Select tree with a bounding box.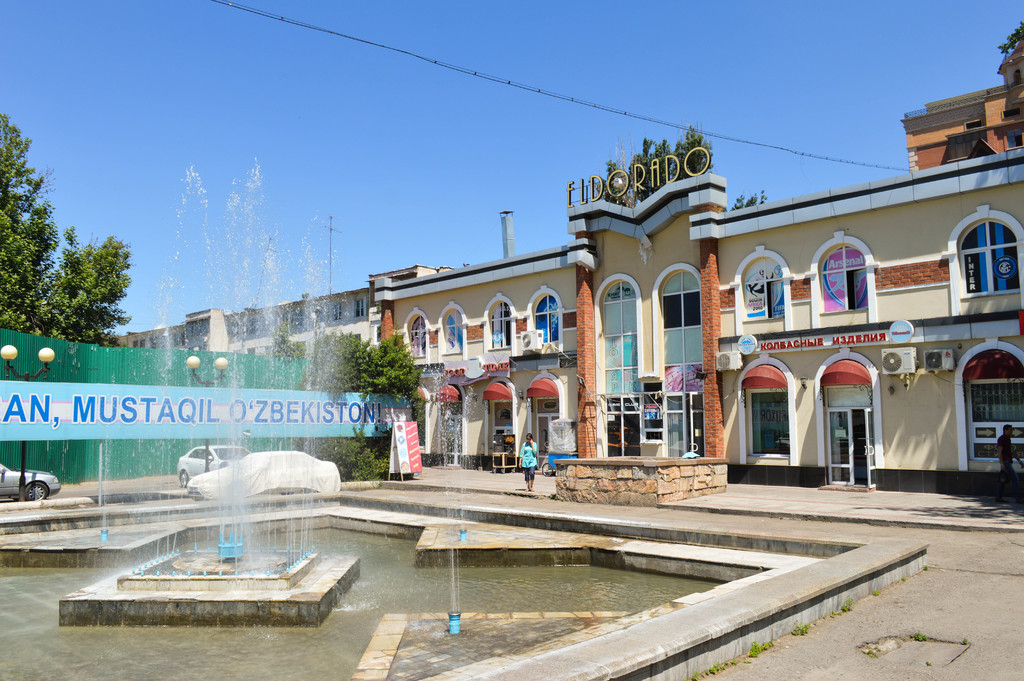
bbox(997, 19, 1023, 58).
